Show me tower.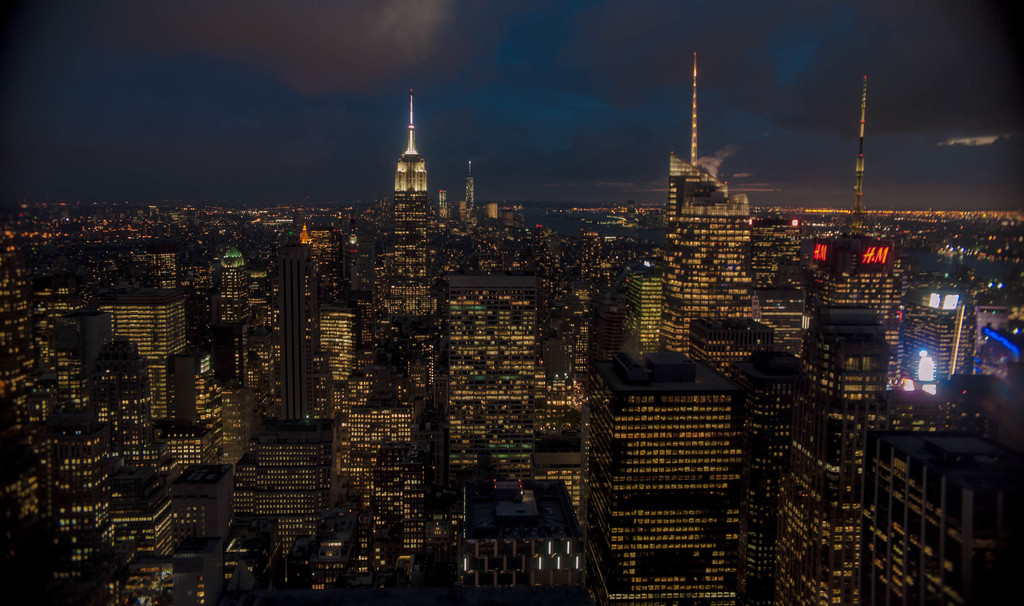
tower is here: pyautogui.locateOnScreen(857, 427, 1023, 605).
